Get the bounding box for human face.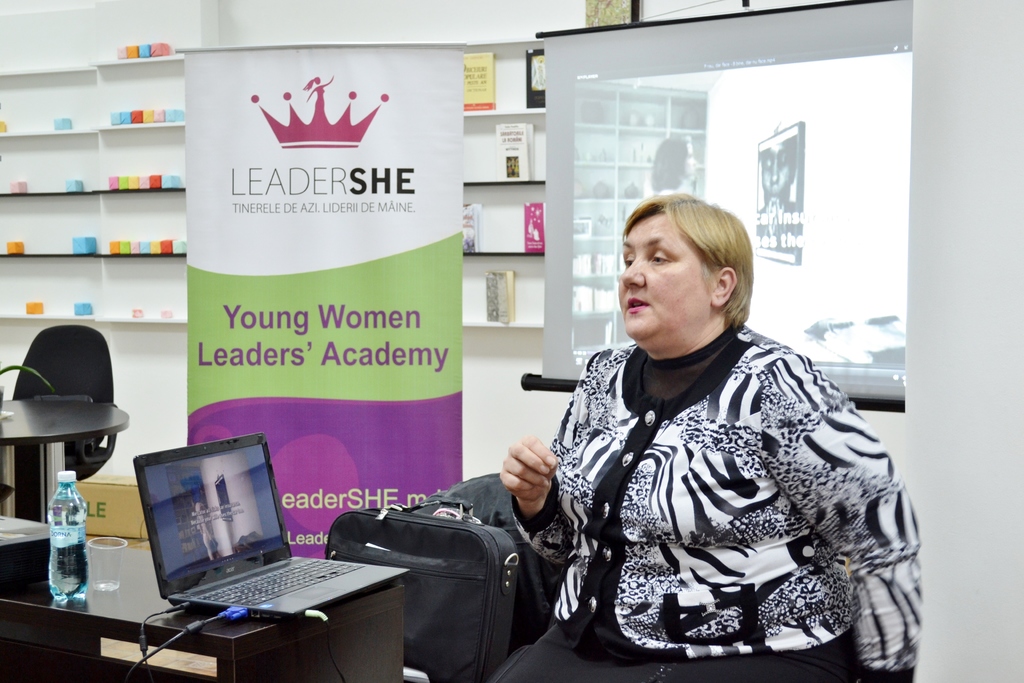
(685,136,694,177).
